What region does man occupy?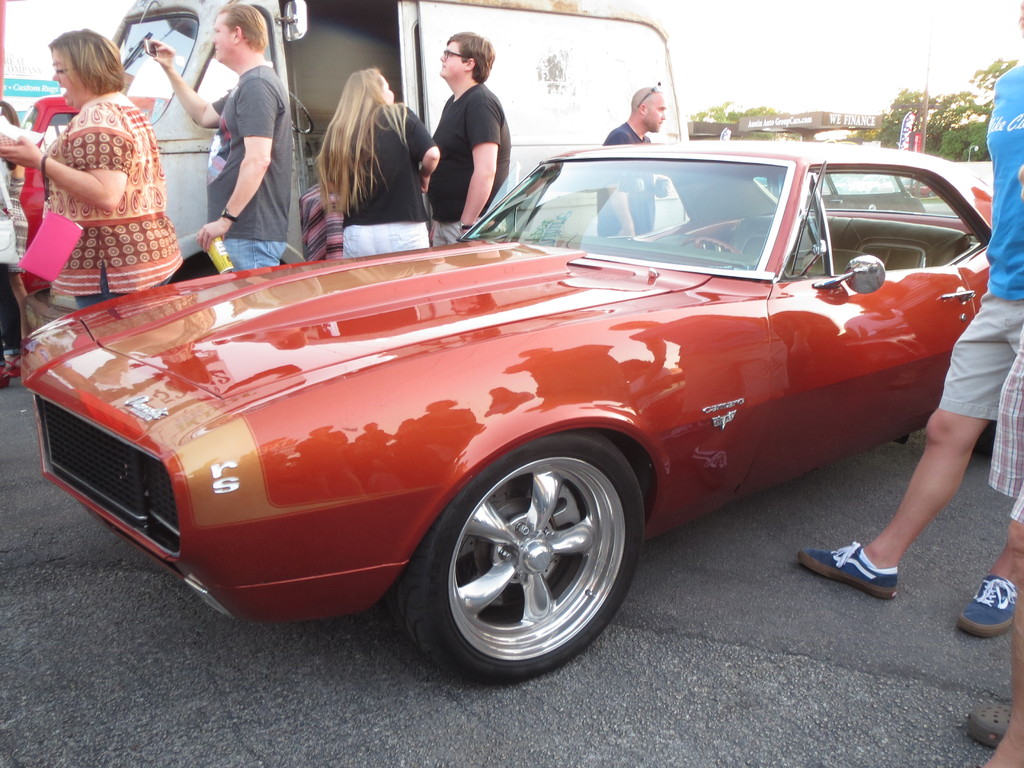
box(795, 0, 1023, 638).
